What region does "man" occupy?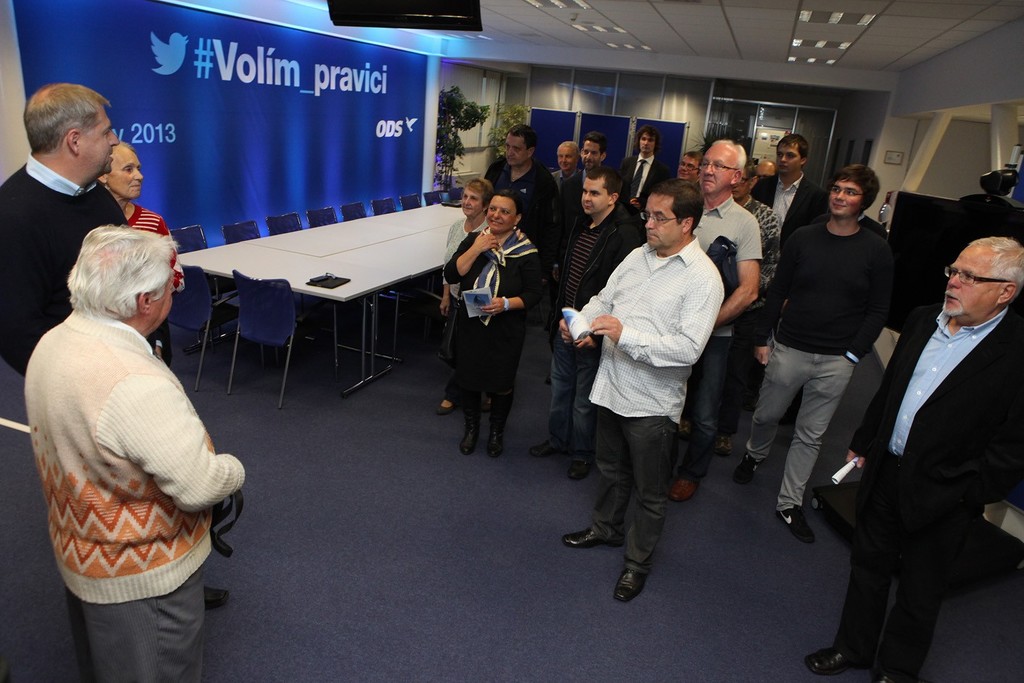
pyautogui.locateOnScreen(736, 161, 898, 543).
